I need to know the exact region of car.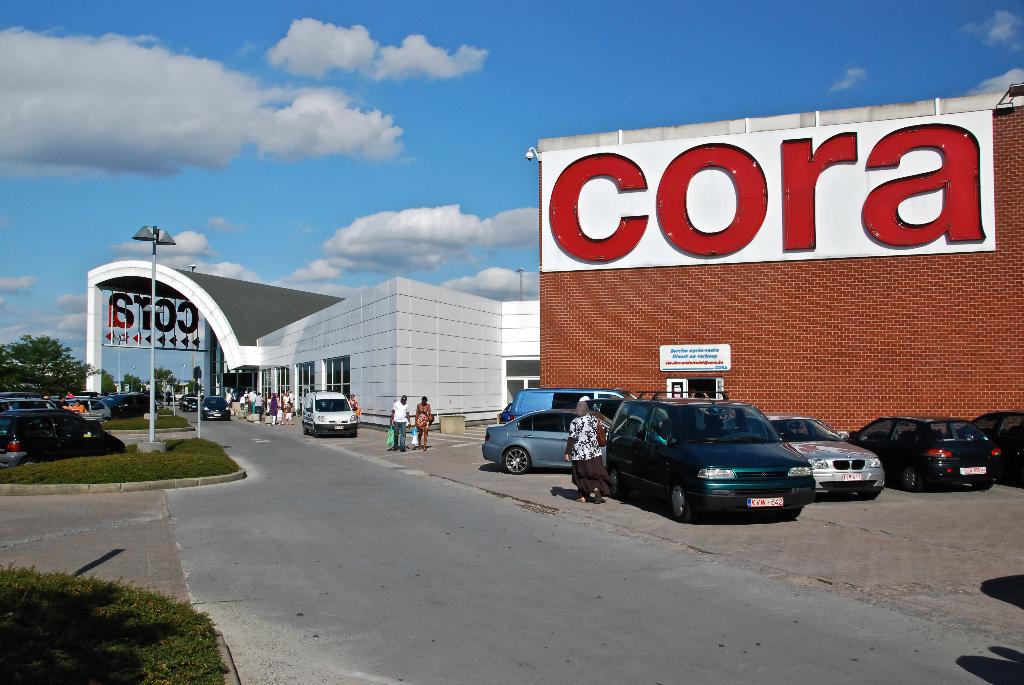
Region: bbox(732, 414, 888, 500).
